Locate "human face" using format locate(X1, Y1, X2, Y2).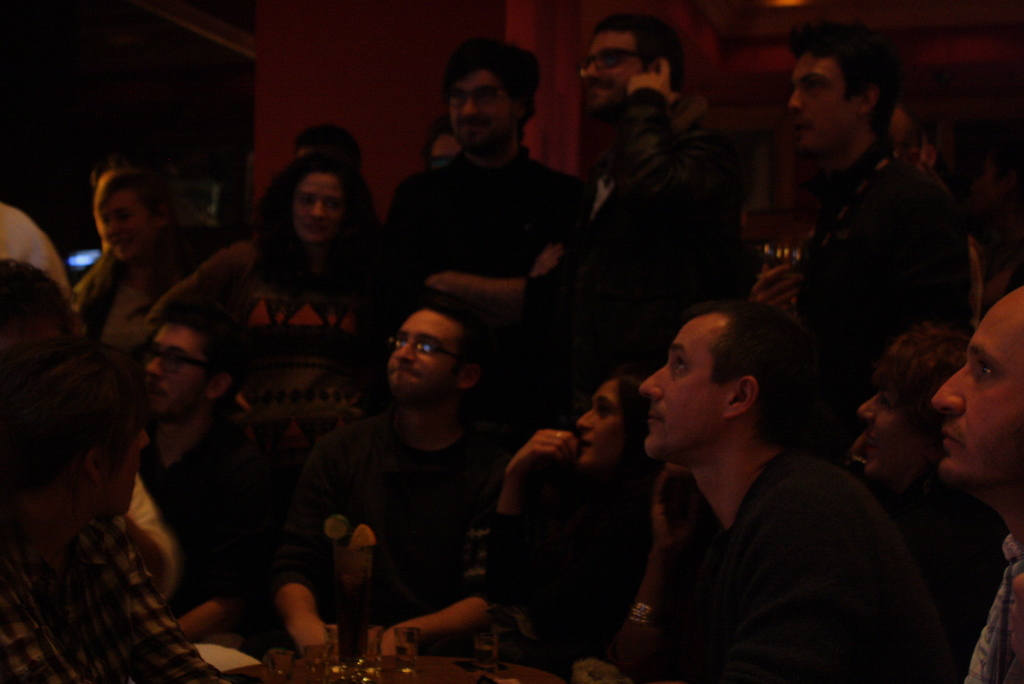
locate(98, 415, 148, 516).
